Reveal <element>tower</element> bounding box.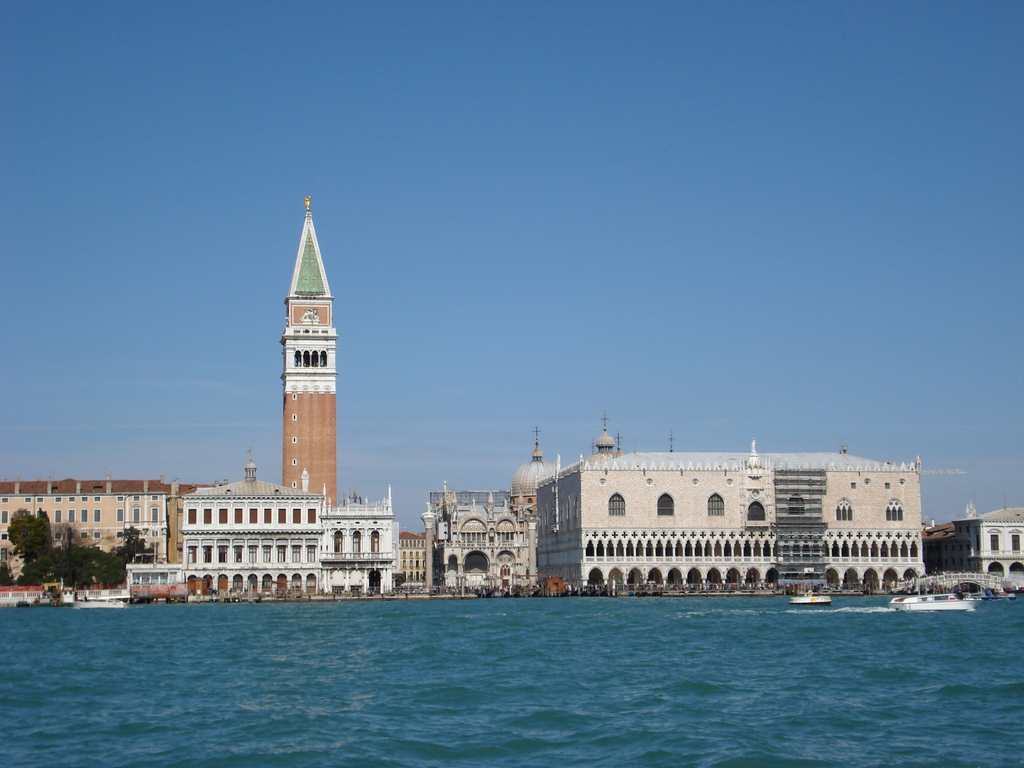
Revealed: [left=422, top=498, right=550, bottom=600].
